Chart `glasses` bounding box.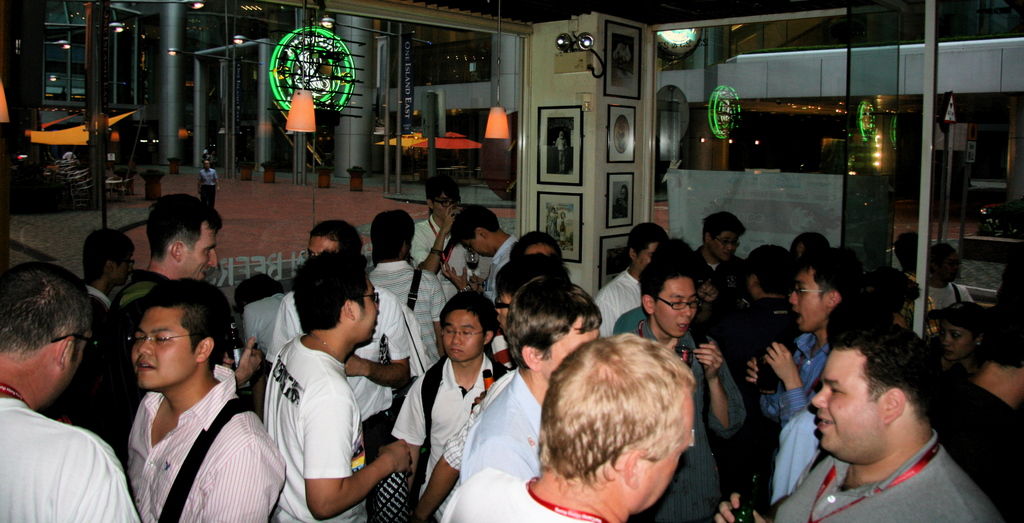
Charted: pyautogui.locateOnScreen(126, 335, 204, 350).
